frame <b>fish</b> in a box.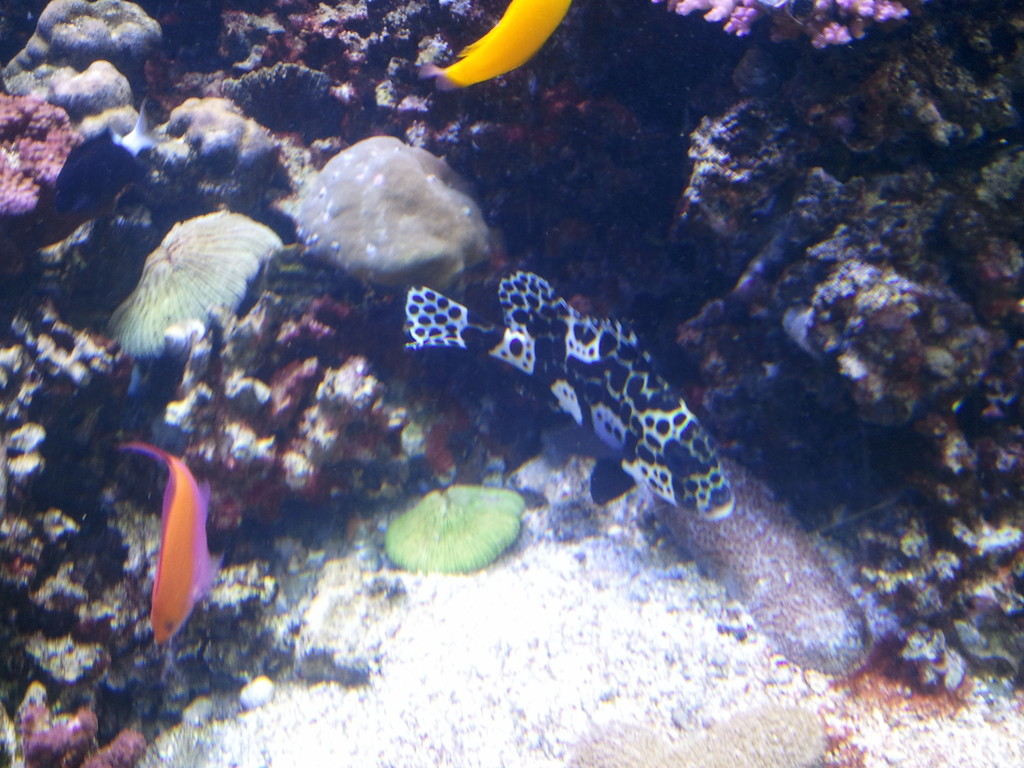
419, 0, 573, 98.
